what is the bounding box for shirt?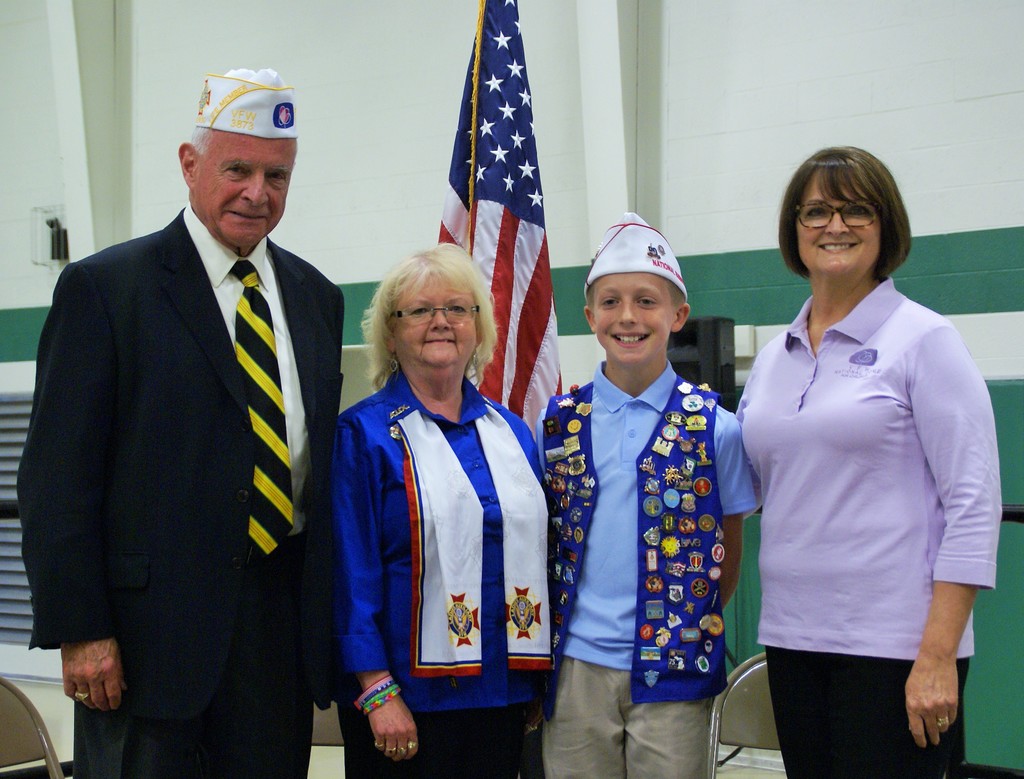
locate(182, 199, 315, 537).
